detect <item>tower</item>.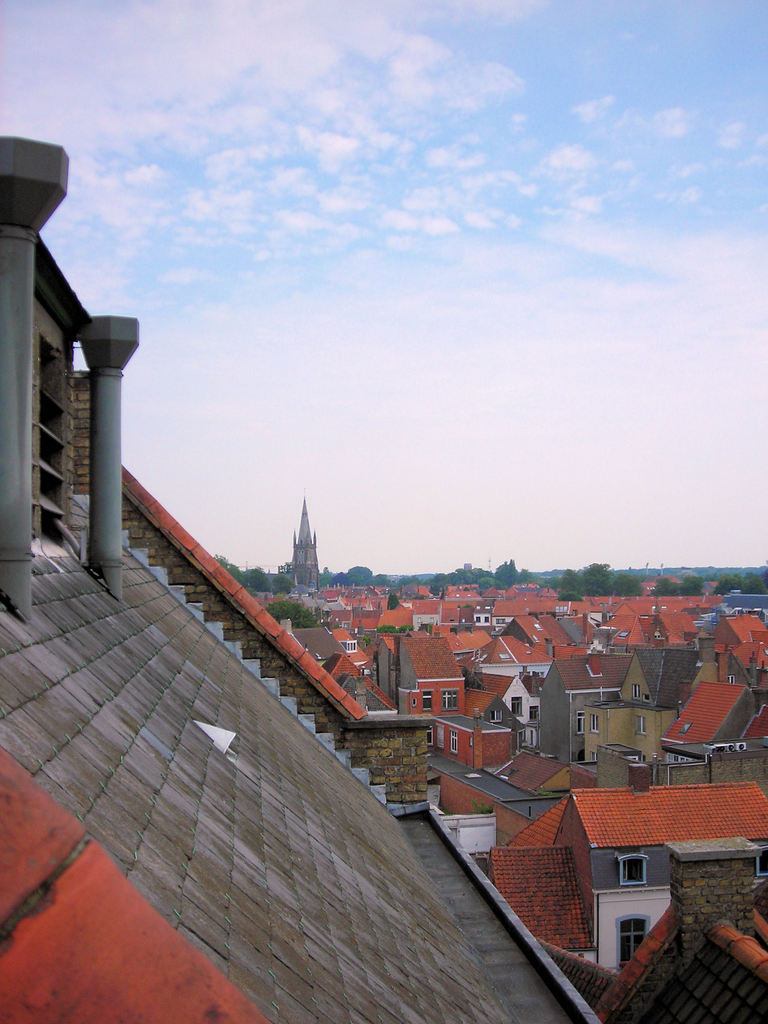
Detected at [291,496,321,587].
